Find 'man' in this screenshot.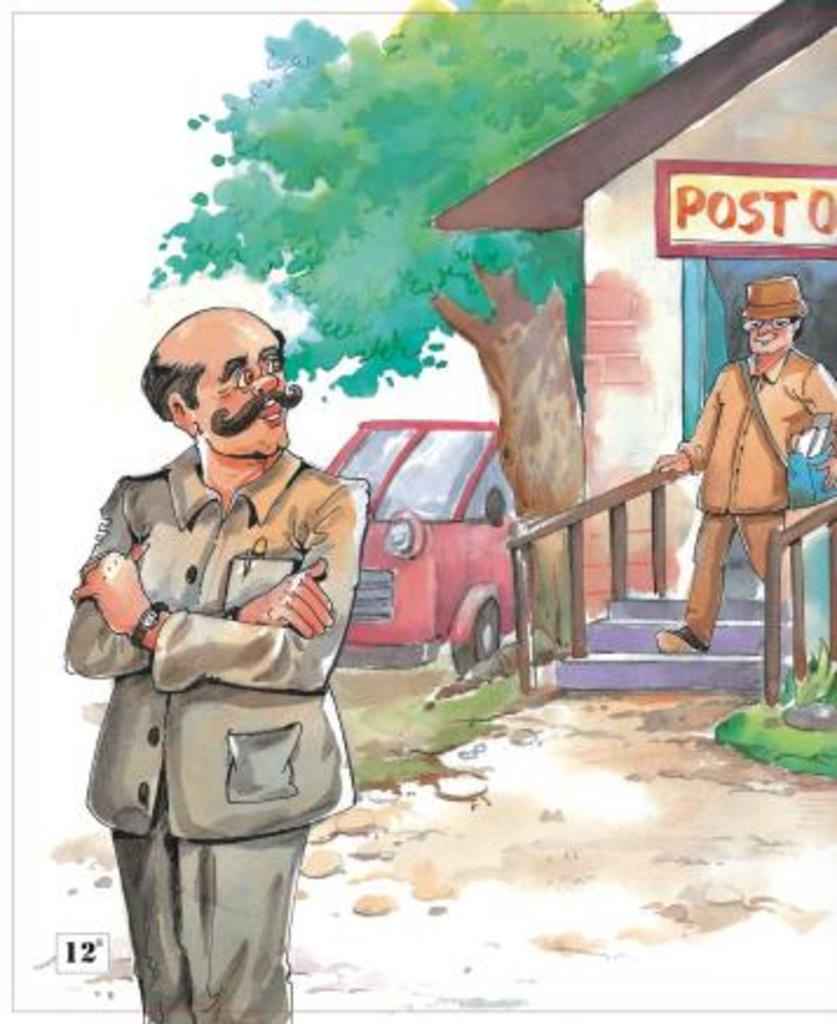
The bounding box for 'man' is (x1=649, y1=269, x2=835, y2=647).
